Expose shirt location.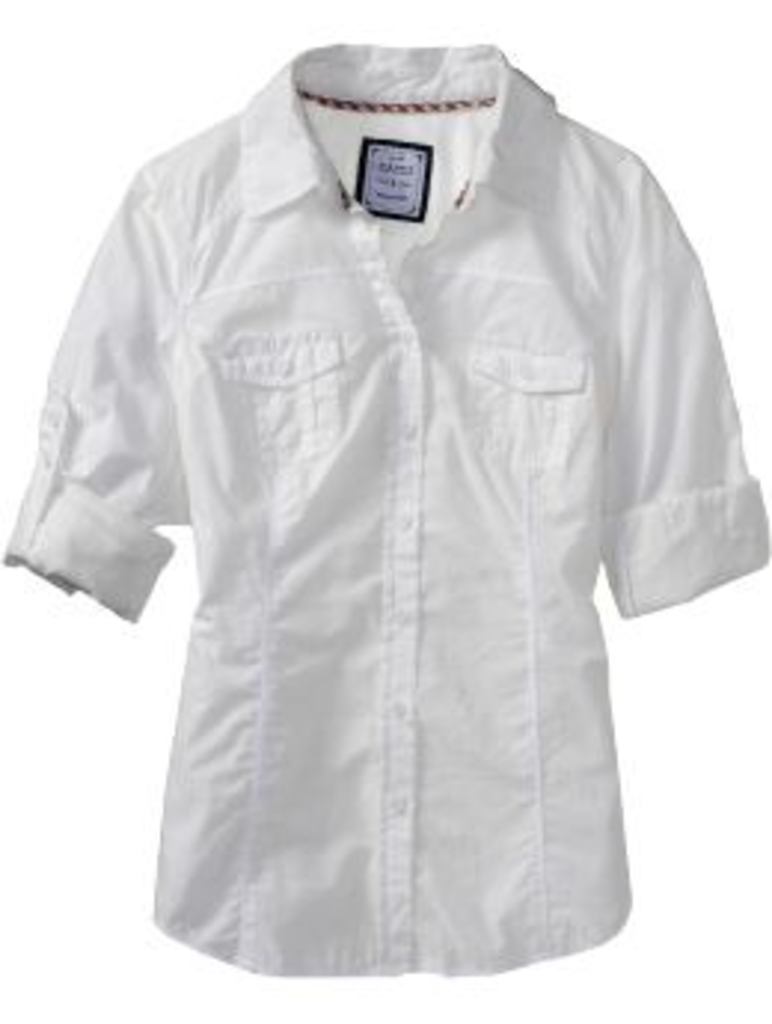
Exposed at (15,15,763,1000).
